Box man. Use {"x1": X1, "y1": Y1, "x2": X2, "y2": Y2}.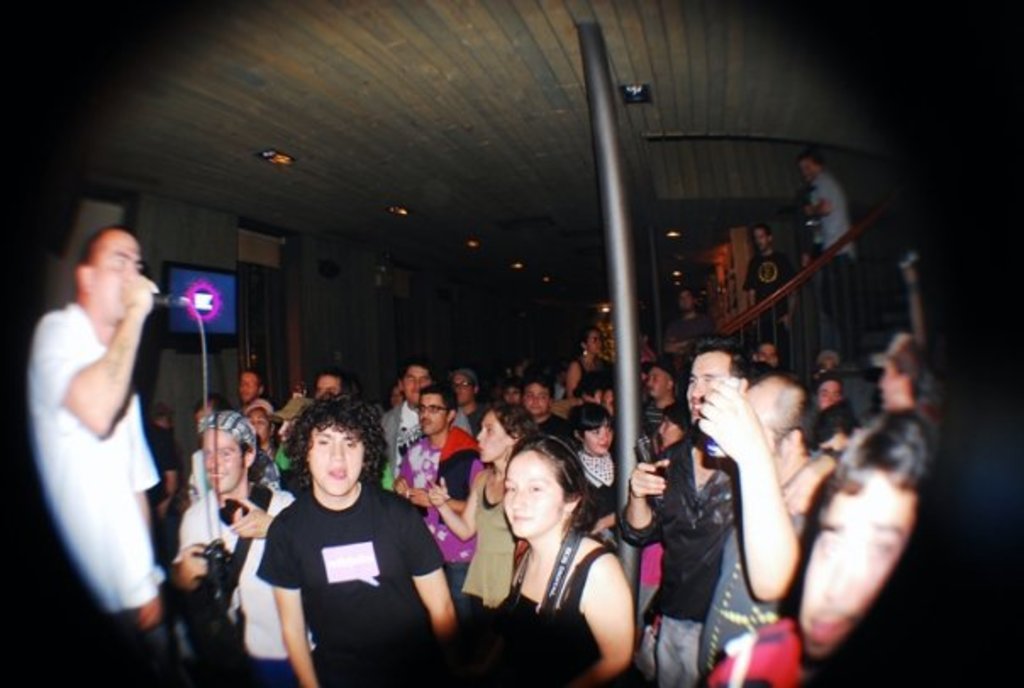
{"x1": 378, "y1": 359, "x2": 476, "y2": 483}.
